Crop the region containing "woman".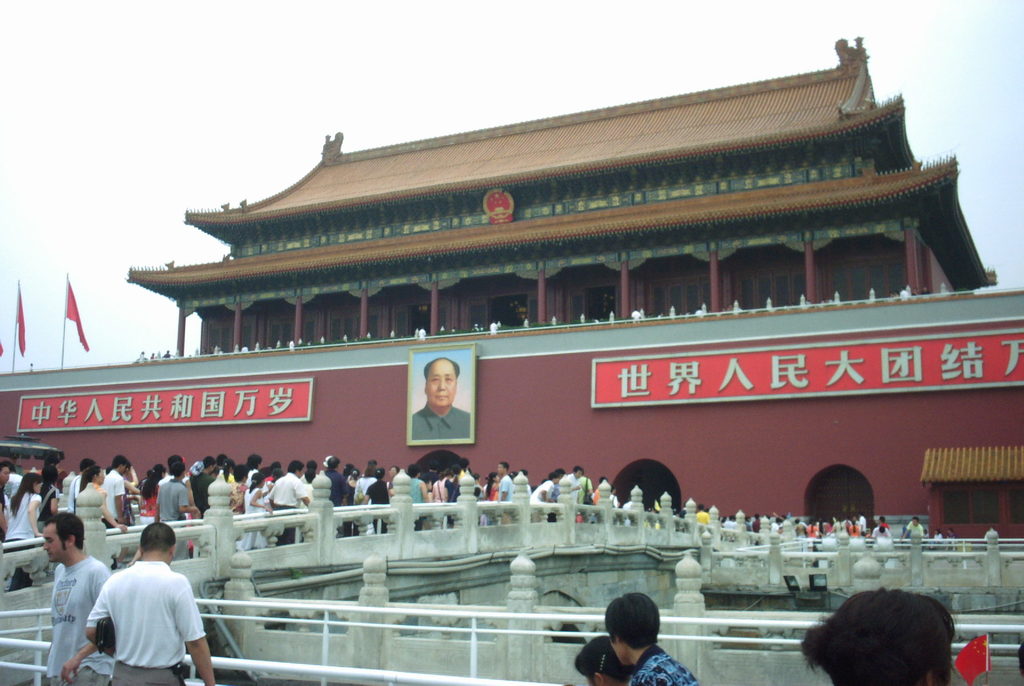
Crop region: l=138, t=469, r=164, b=516.
